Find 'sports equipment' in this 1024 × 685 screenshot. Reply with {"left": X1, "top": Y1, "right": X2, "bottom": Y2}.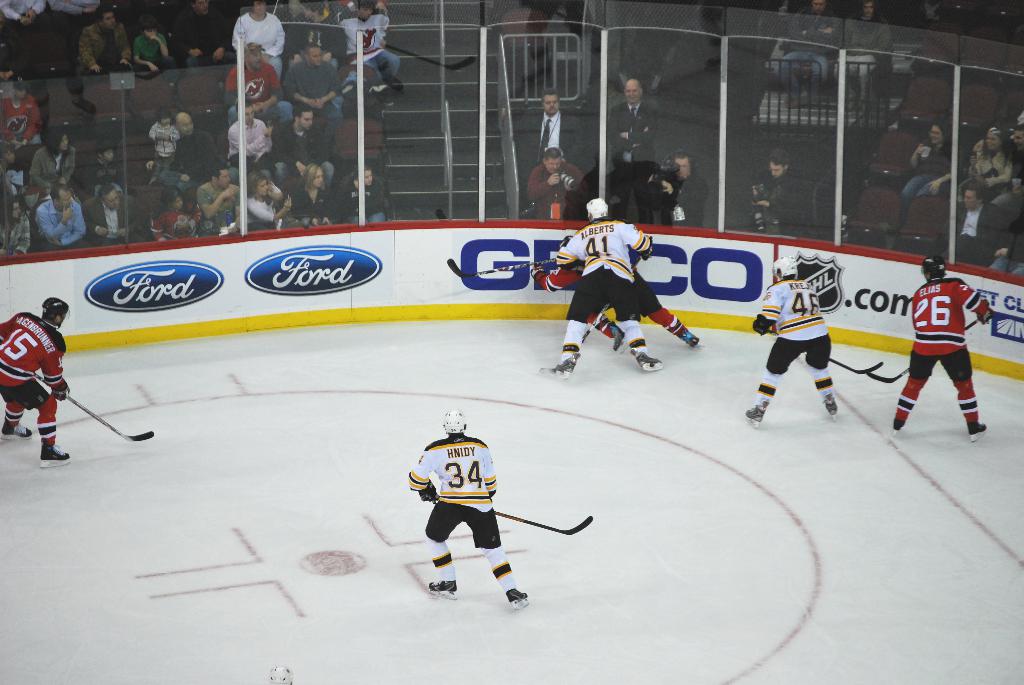
{"left": 974, "top": 302, "right": 995, "bottom": 324}.
